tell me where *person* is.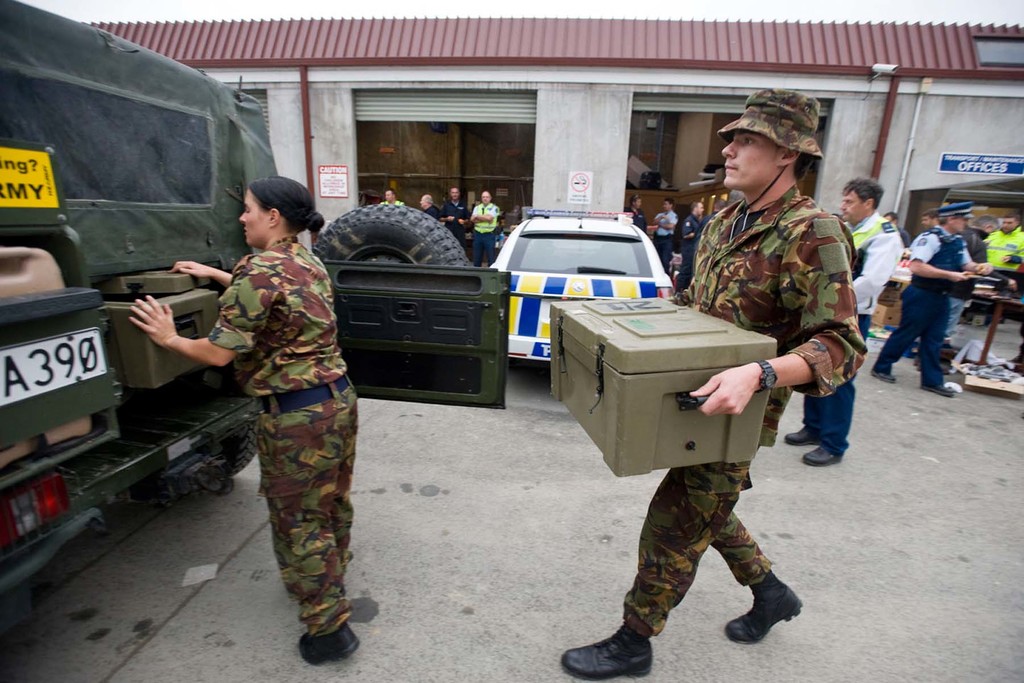
*person* is at {"left": 984, "top": 212, "right": 1023, "bottom": 326}.
